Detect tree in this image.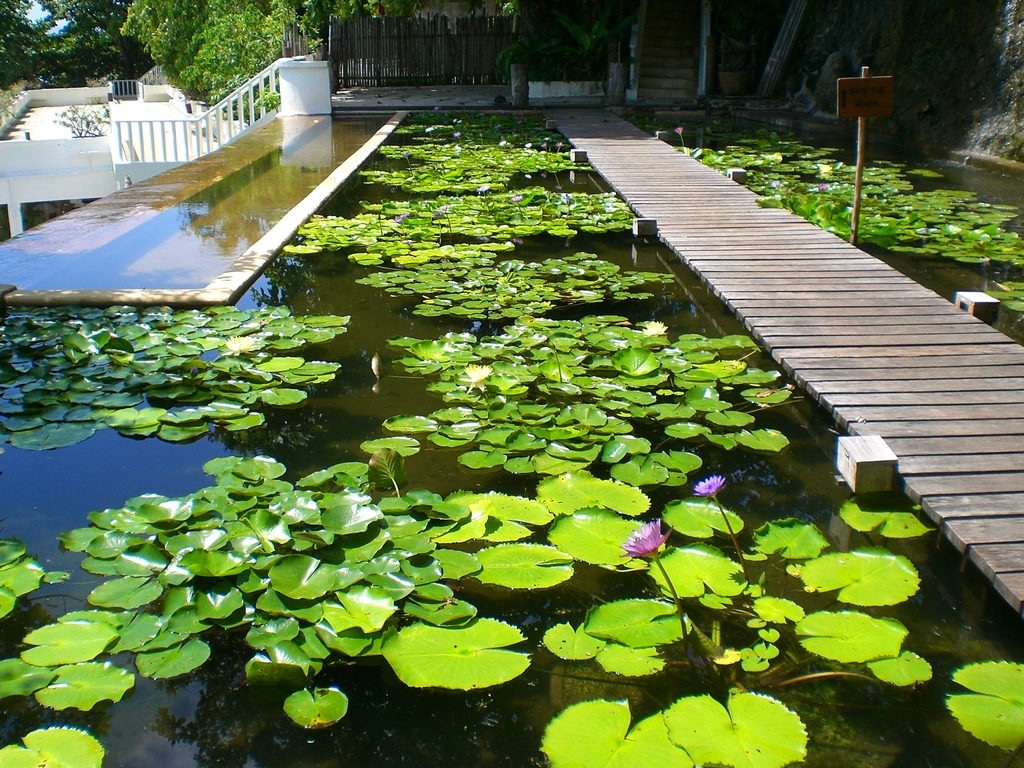
Detection: (x1=0, y1=0, x2=79, y2=84).
